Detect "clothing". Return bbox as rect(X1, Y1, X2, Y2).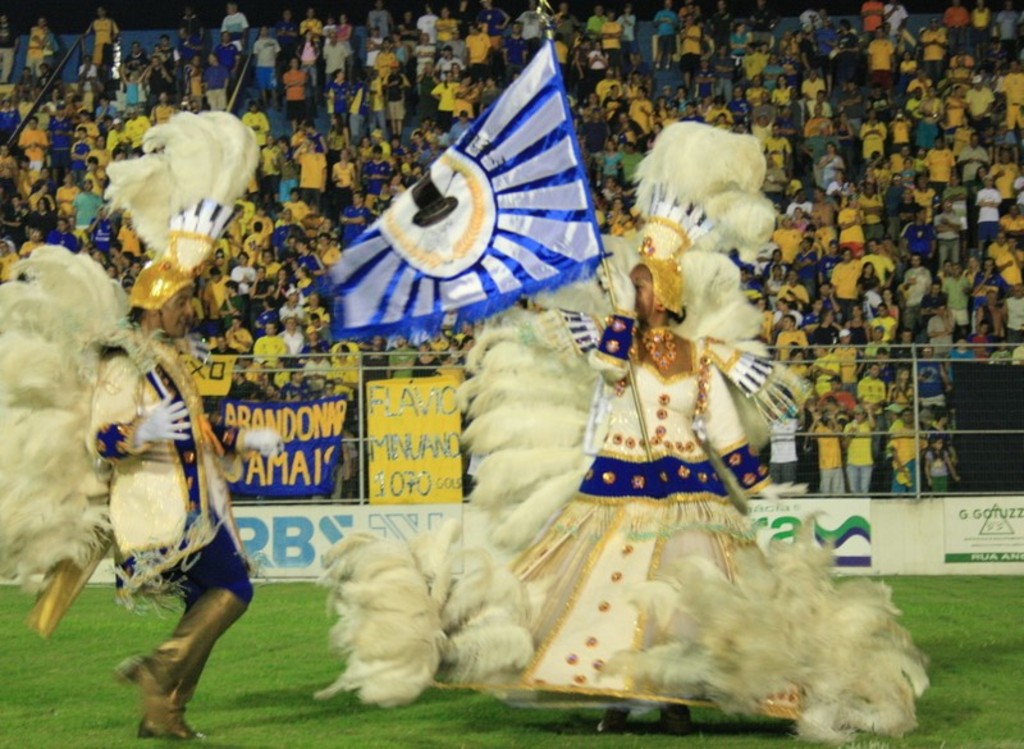
rect(940, 4, 974, 44).
